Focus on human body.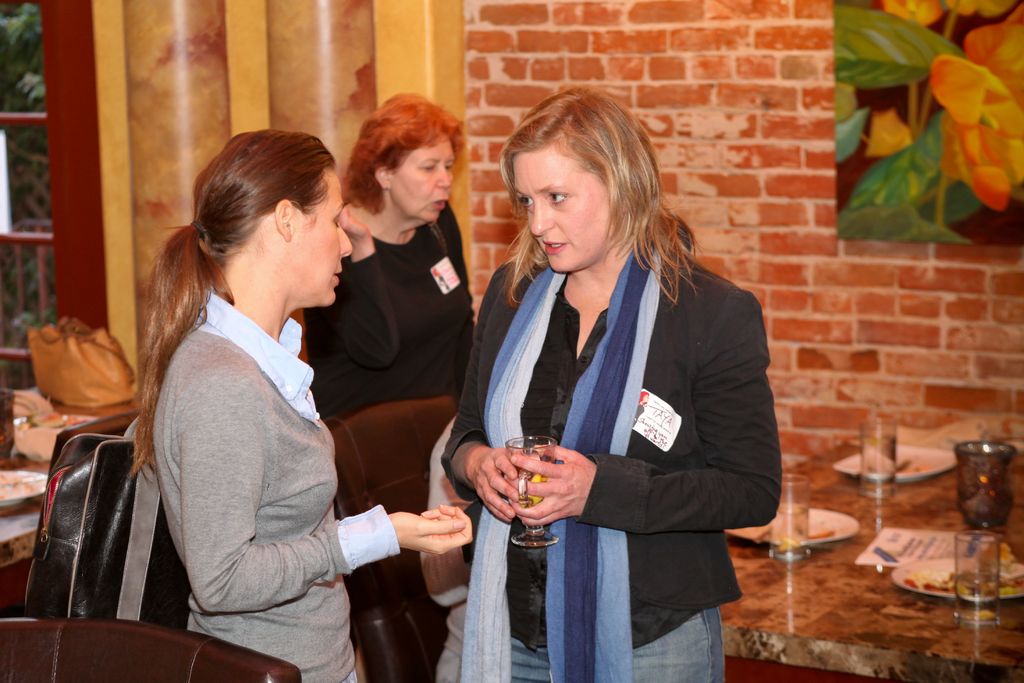
Focused at [310, 85, 479, 424].
